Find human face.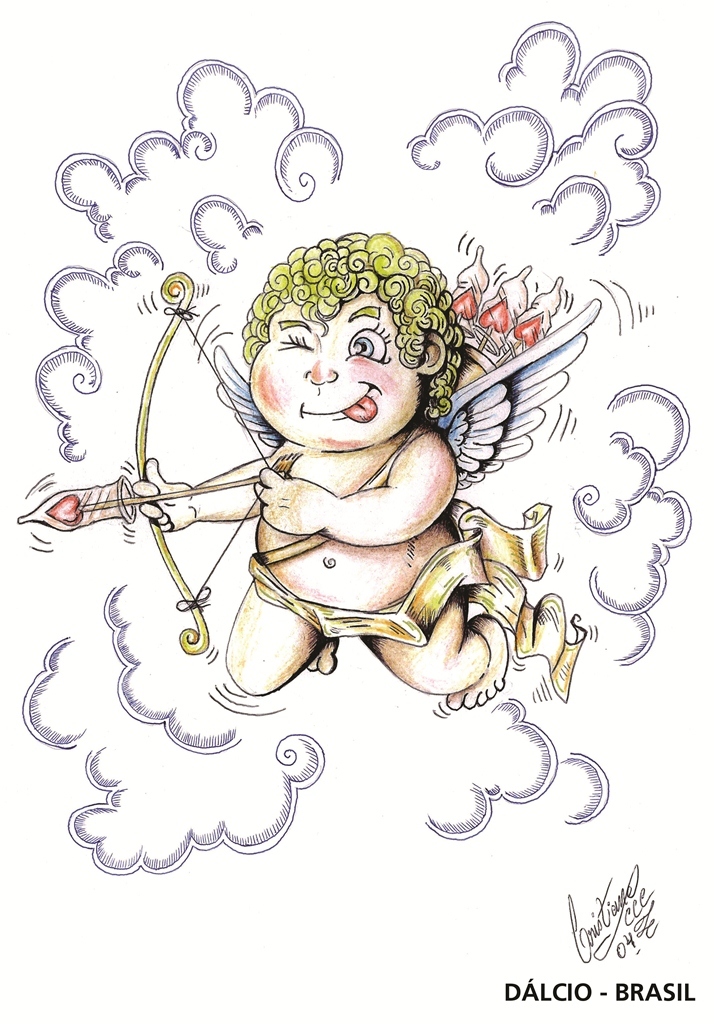
l=243, t=292, r=425, b=457.
